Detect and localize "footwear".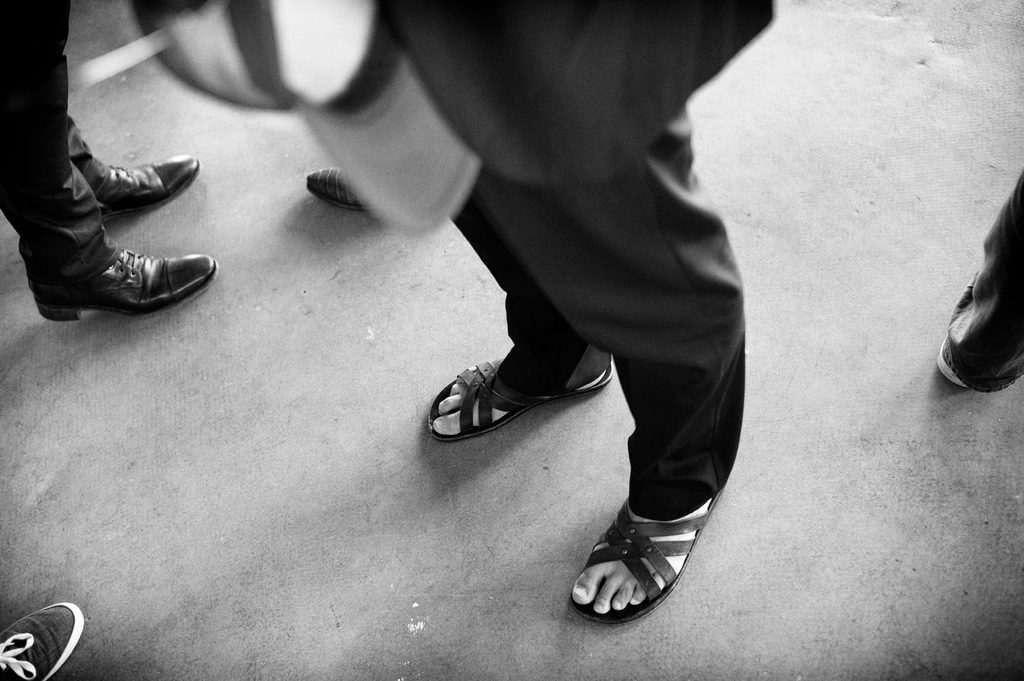
Localized at x1=303, y1=163, x2=375, y2=211.
